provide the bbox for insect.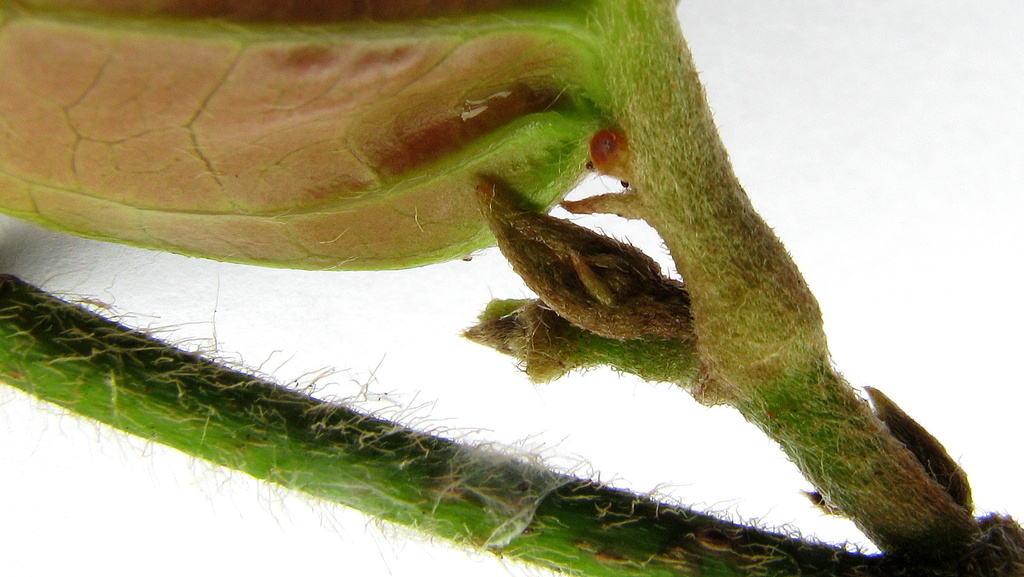
box(0, 0, 1023, 576).
